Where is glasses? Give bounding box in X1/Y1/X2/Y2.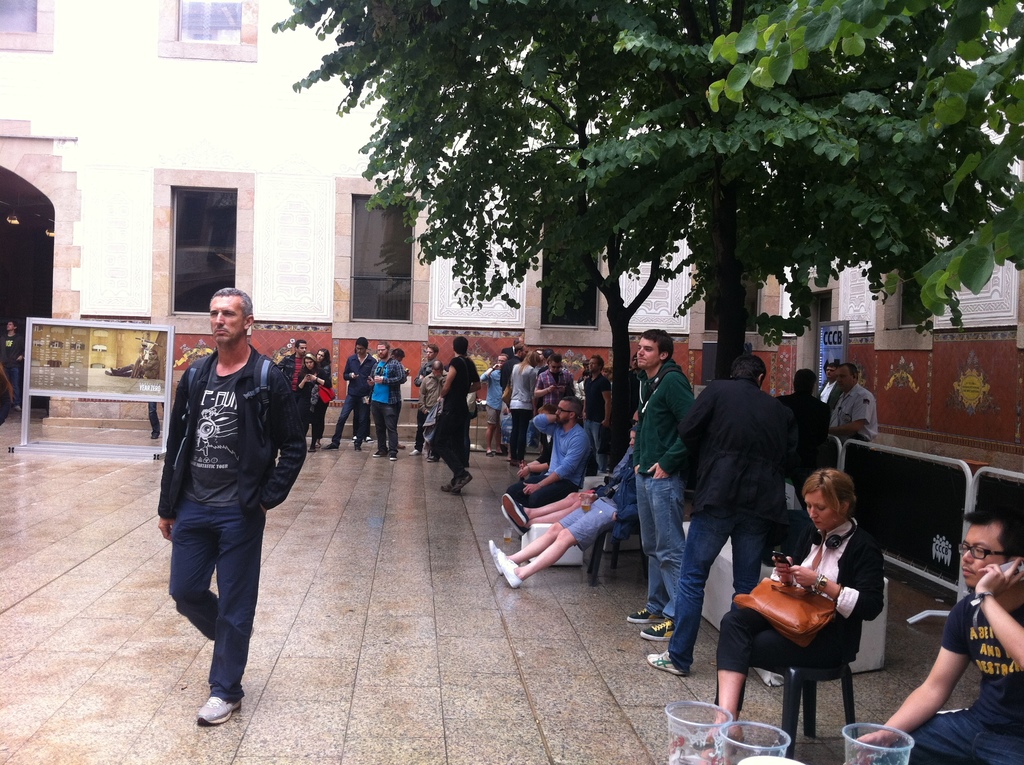
959/542/1016/568.
